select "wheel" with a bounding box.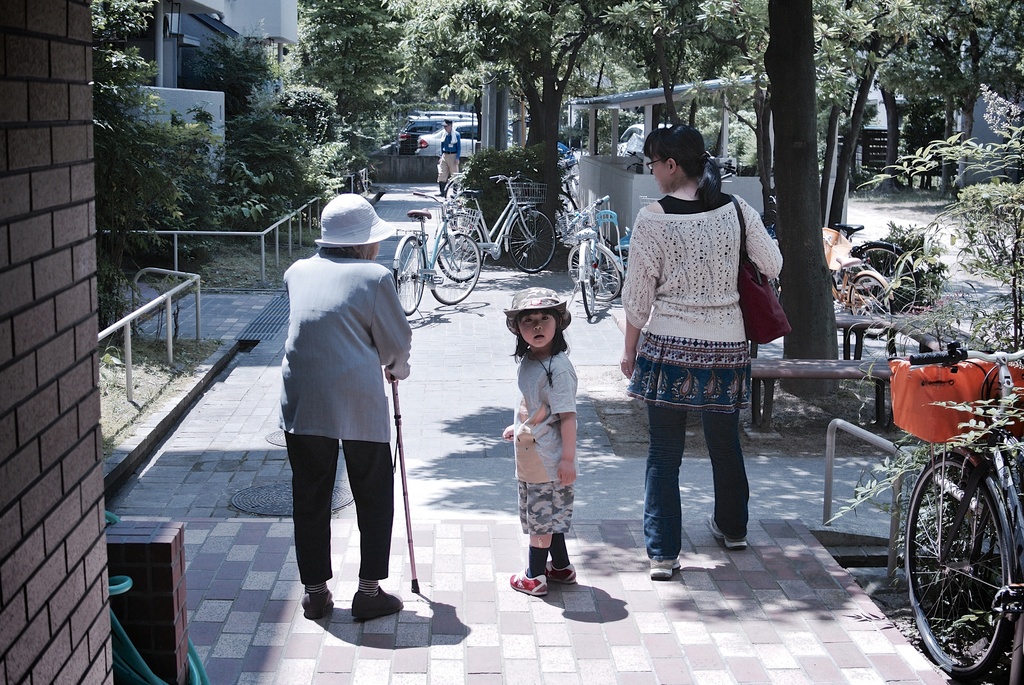
l=506, t=207, r=558, b=274.
